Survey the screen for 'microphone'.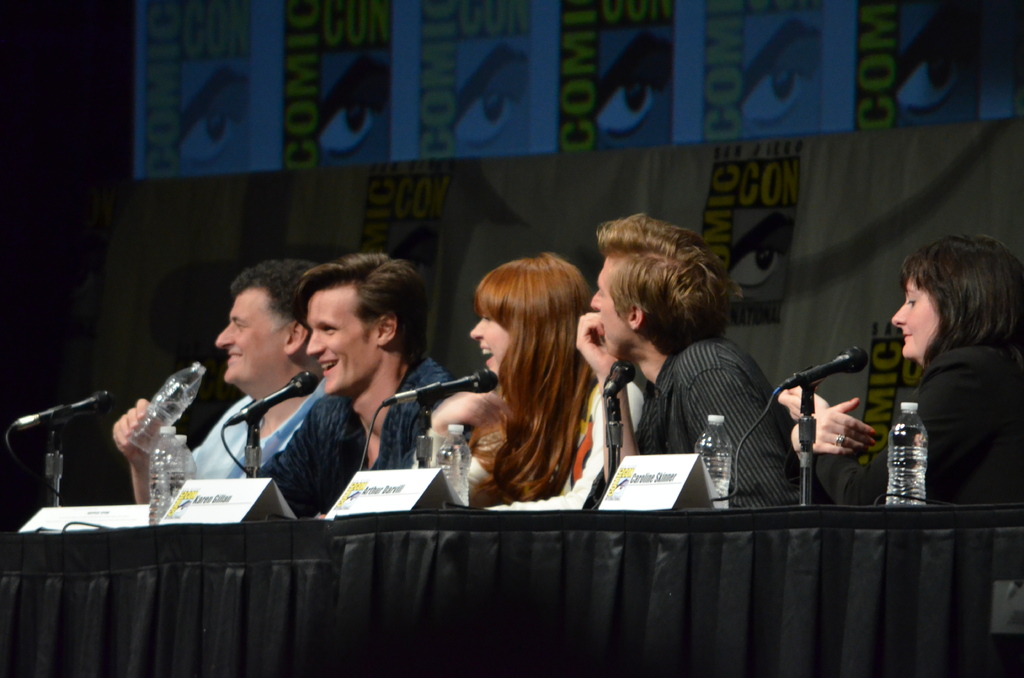
Survey found: bbox=(379, 366, 499, 401).
